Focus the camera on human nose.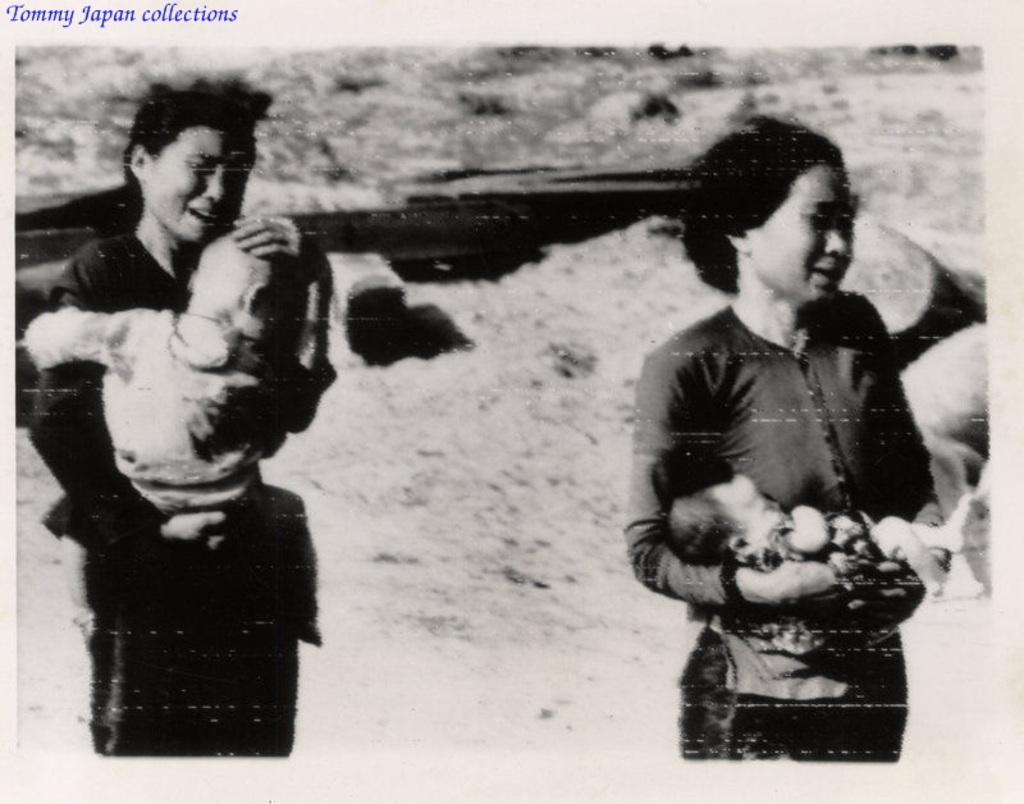
Focus region: (x1=824, y1=228, x2=846, y2=253).
